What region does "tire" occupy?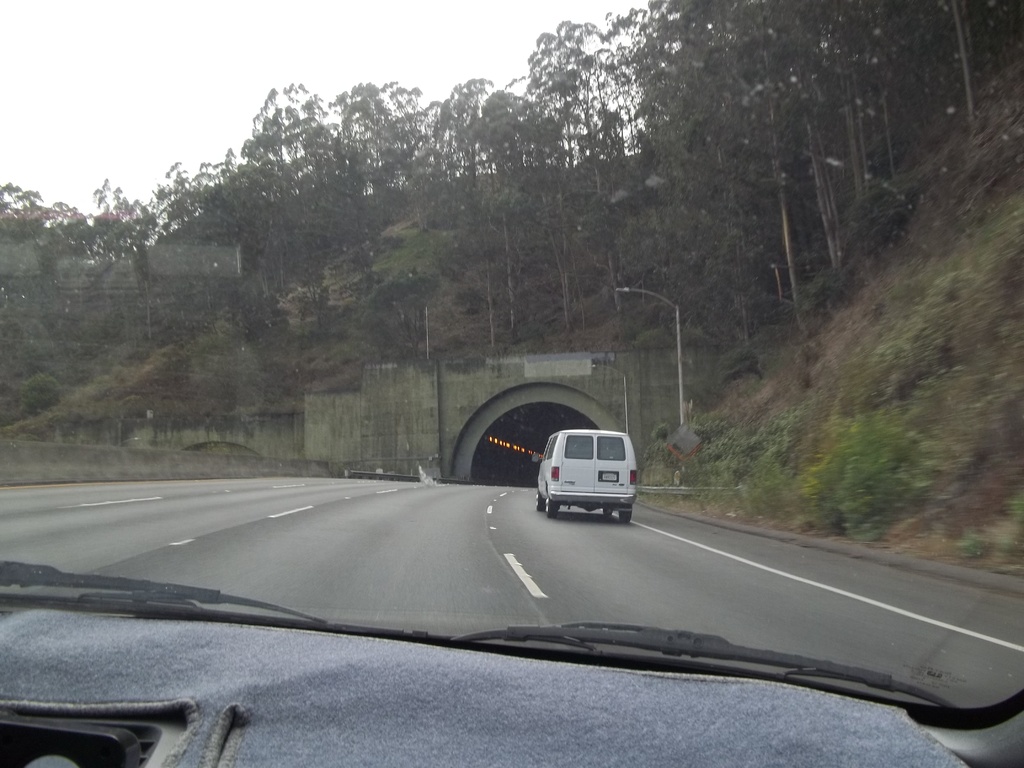
[620, 513, 629, 524].
